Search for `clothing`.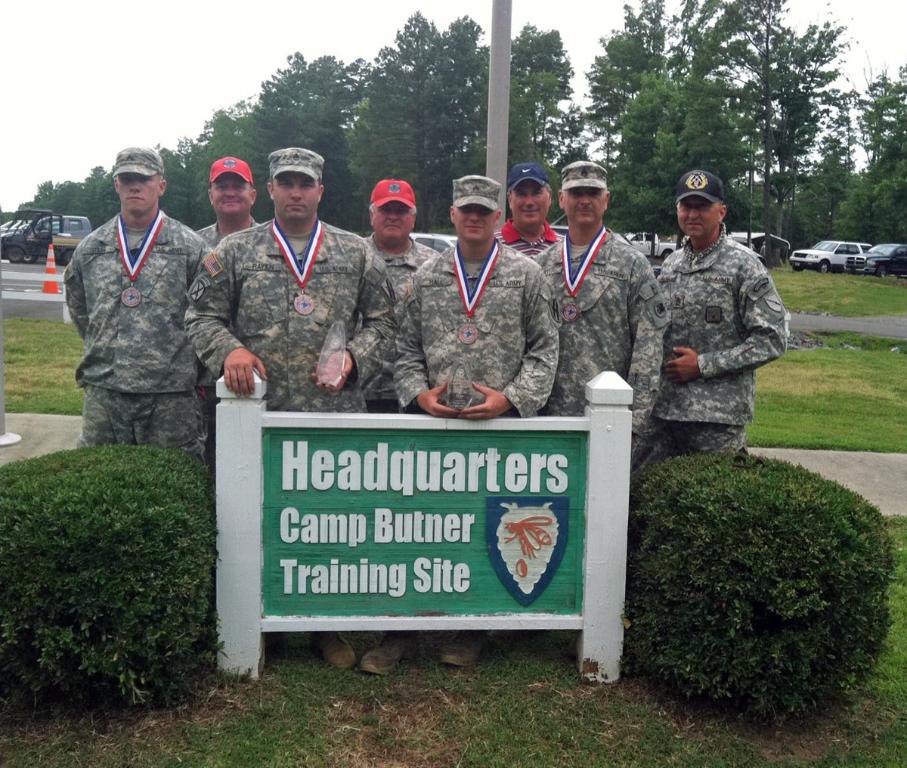
Found at BBox(186, 219, 401, 421).
